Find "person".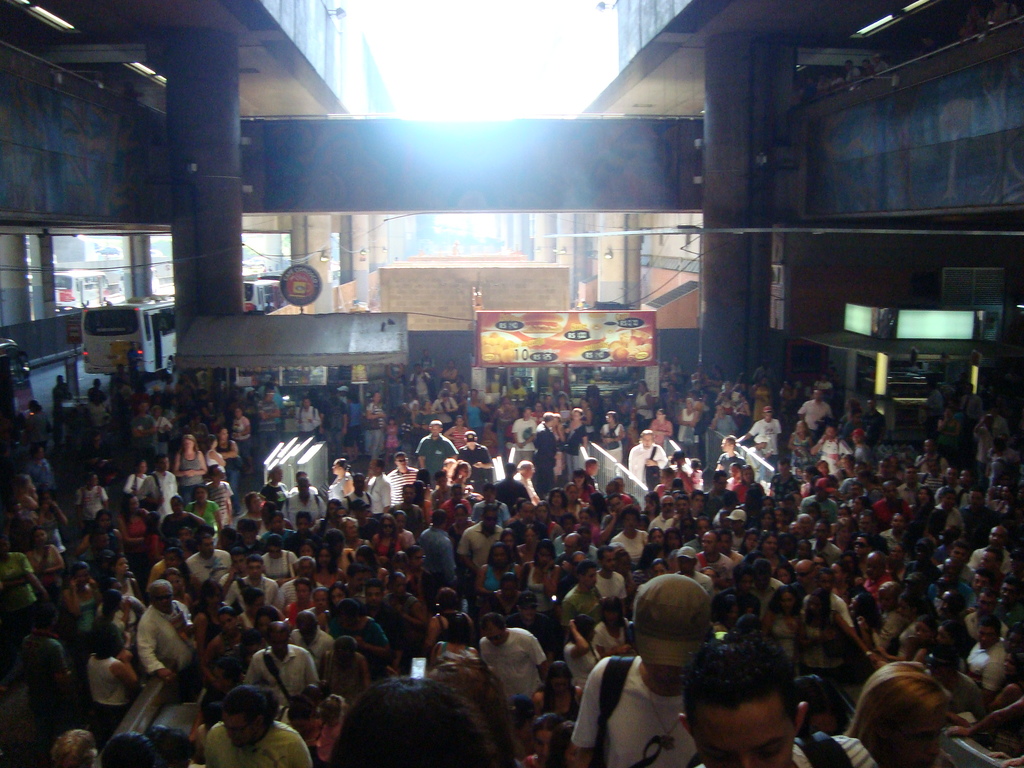
BBox(253, 617, 332, 705).
